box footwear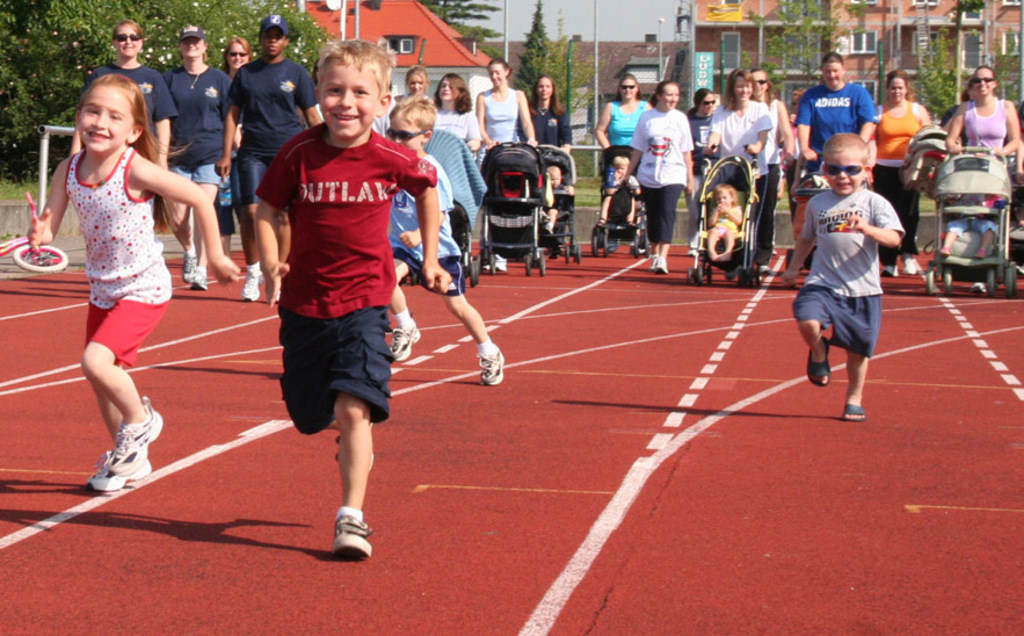
l=649, t=258, r=667, b=273
